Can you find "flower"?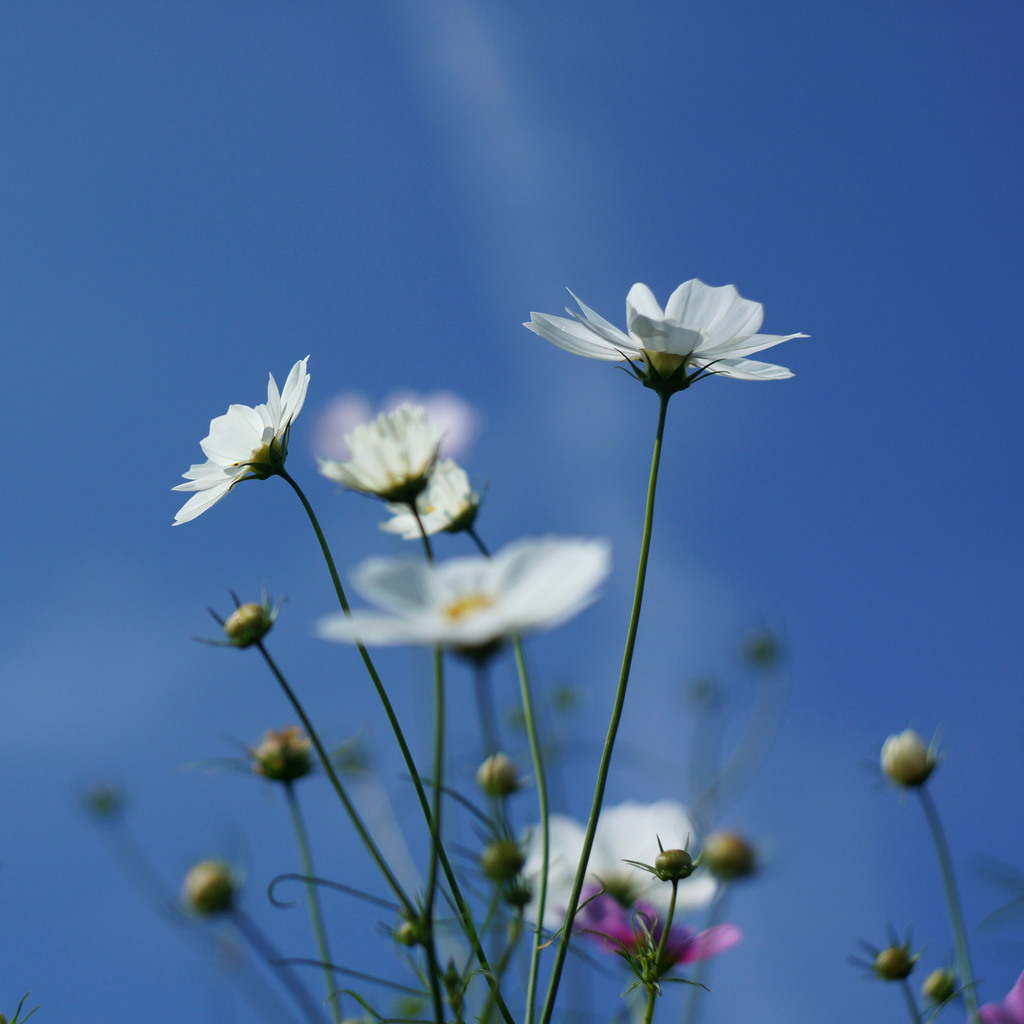
Yes, bounding box: <bbox>865, 728, 948, 803</bbox>.
